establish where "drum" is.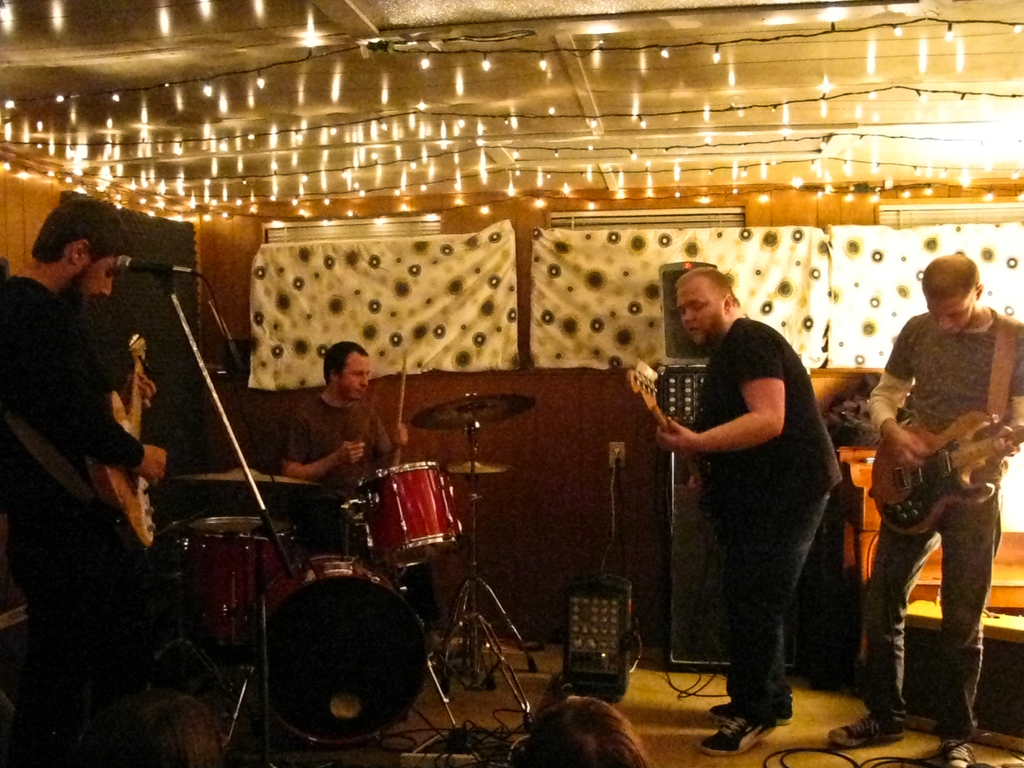
Established at select_region(186, 516, 292, 644).
